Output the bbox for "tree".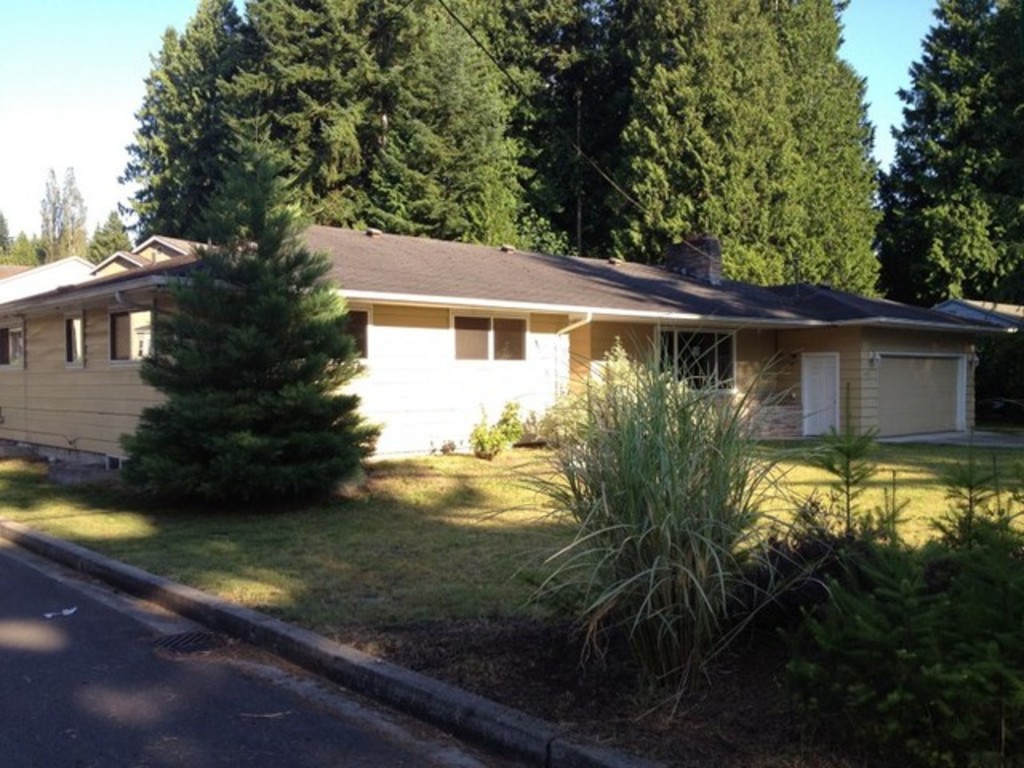
pyautogui.locateOnScreen(99, 0, 557, 267).
